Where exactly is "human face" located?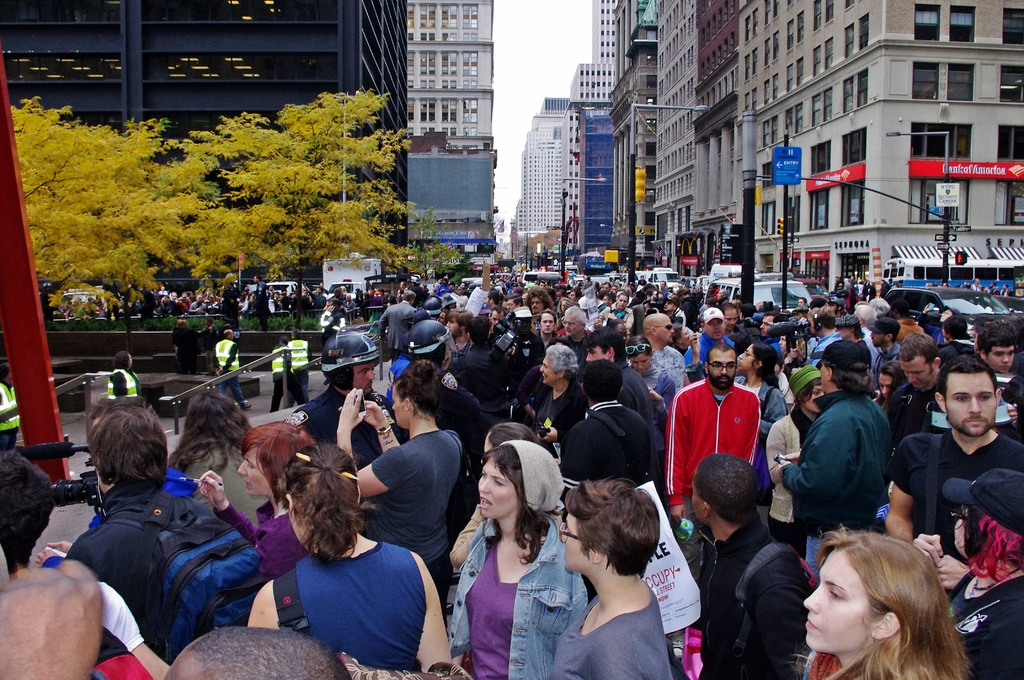
Its bounding box is box=[350, 362, 376, 394].
